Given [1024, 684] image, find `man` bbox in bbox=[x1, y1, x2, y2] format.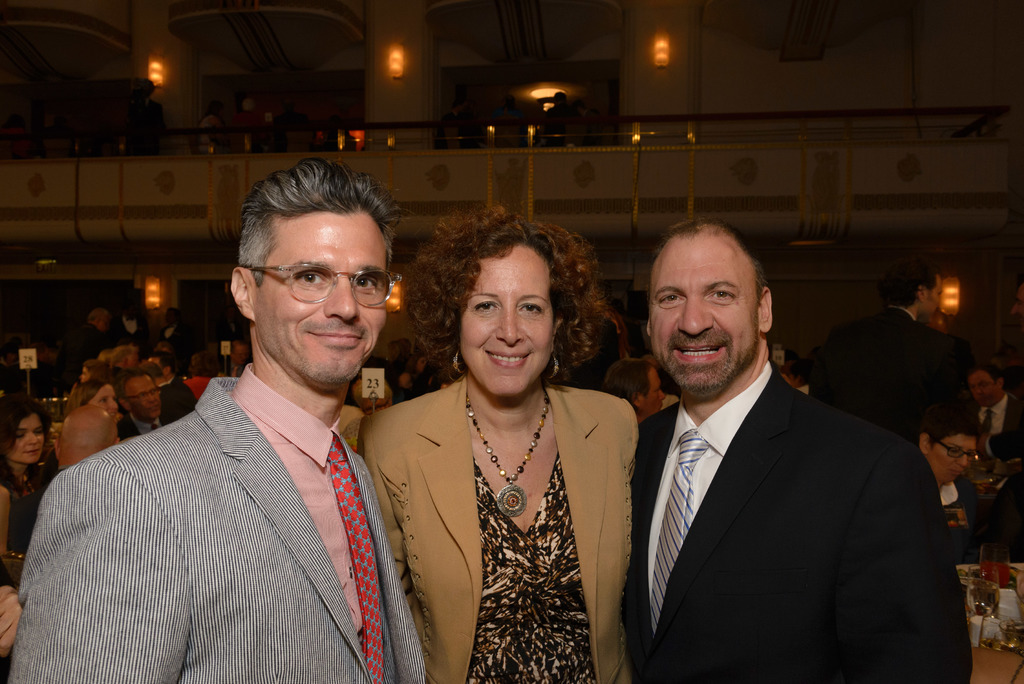
bbox=[0, 158, 450, 683].
